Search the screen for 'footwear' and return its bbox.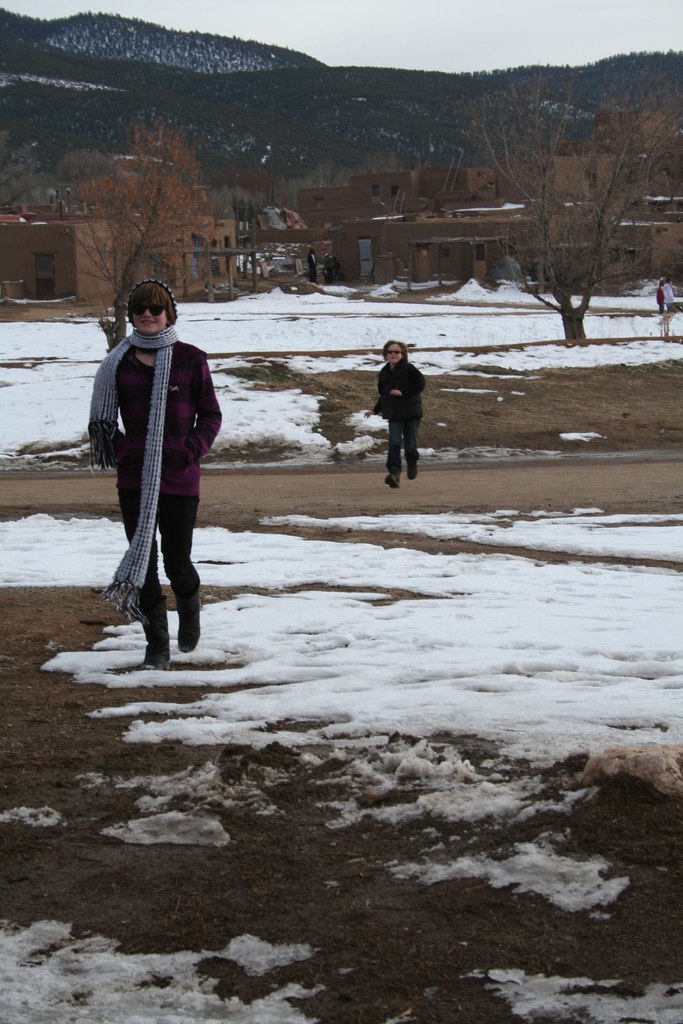
Found: {"left": 140, "top": 593, "right": 172, "bottom": 669}.
